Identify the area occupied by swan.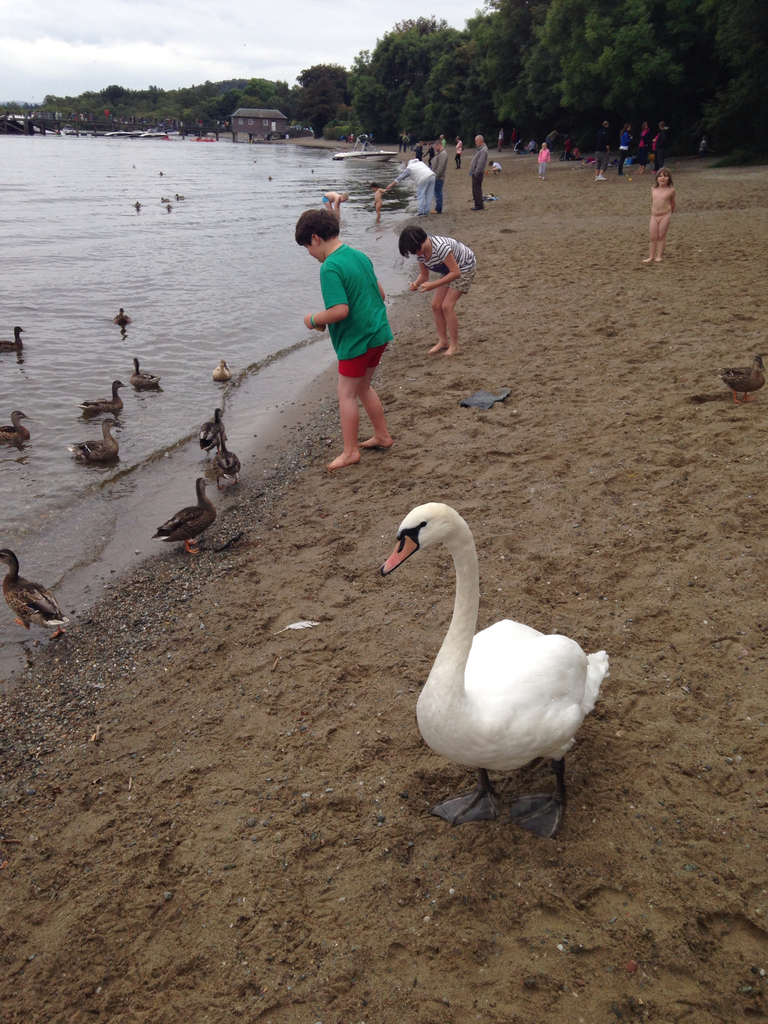
Area: region(0, 550, 77, 645).
